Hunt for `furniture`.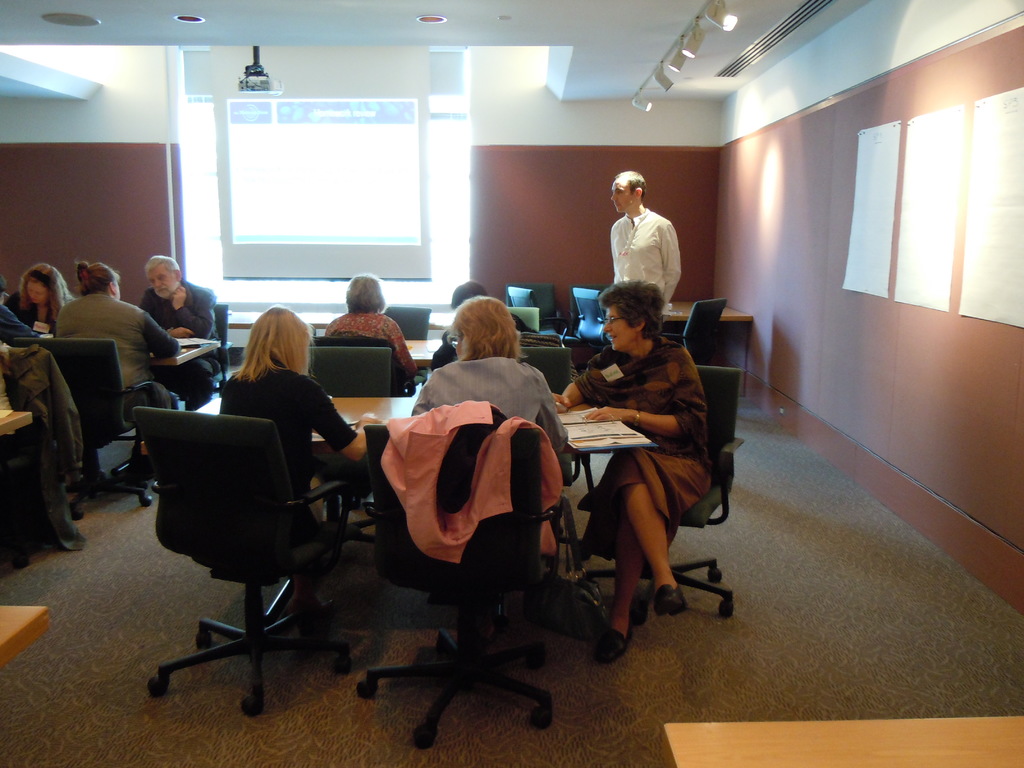
Hunted down at Rect(660, 712, 1021, 767).
